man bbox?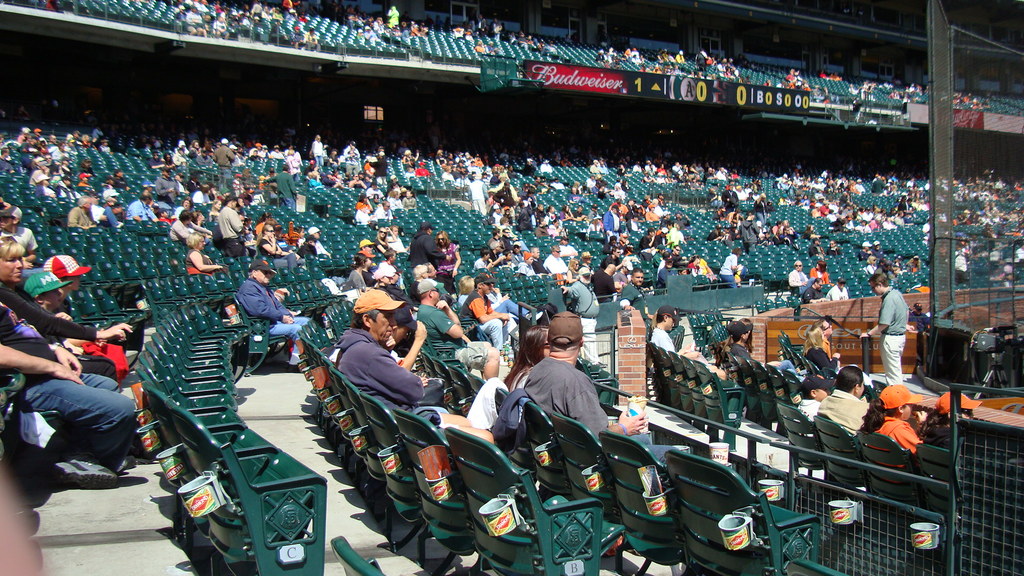
crop(384, 6, 400, 26)
